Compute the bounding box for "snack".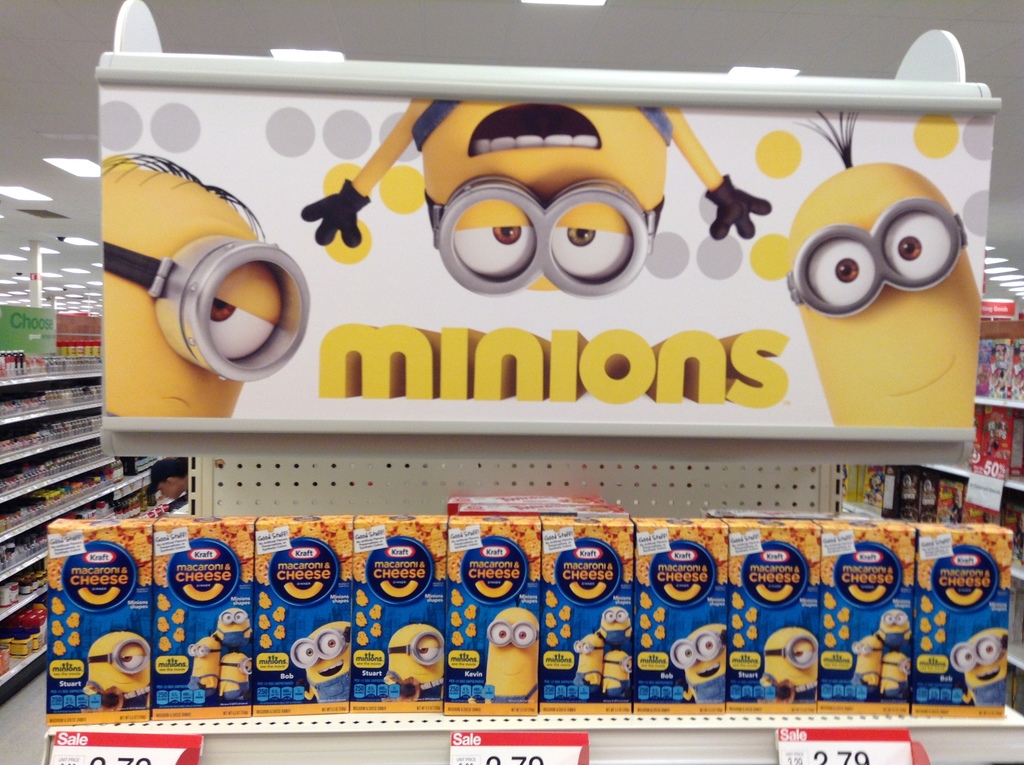
50:598:65:615.
